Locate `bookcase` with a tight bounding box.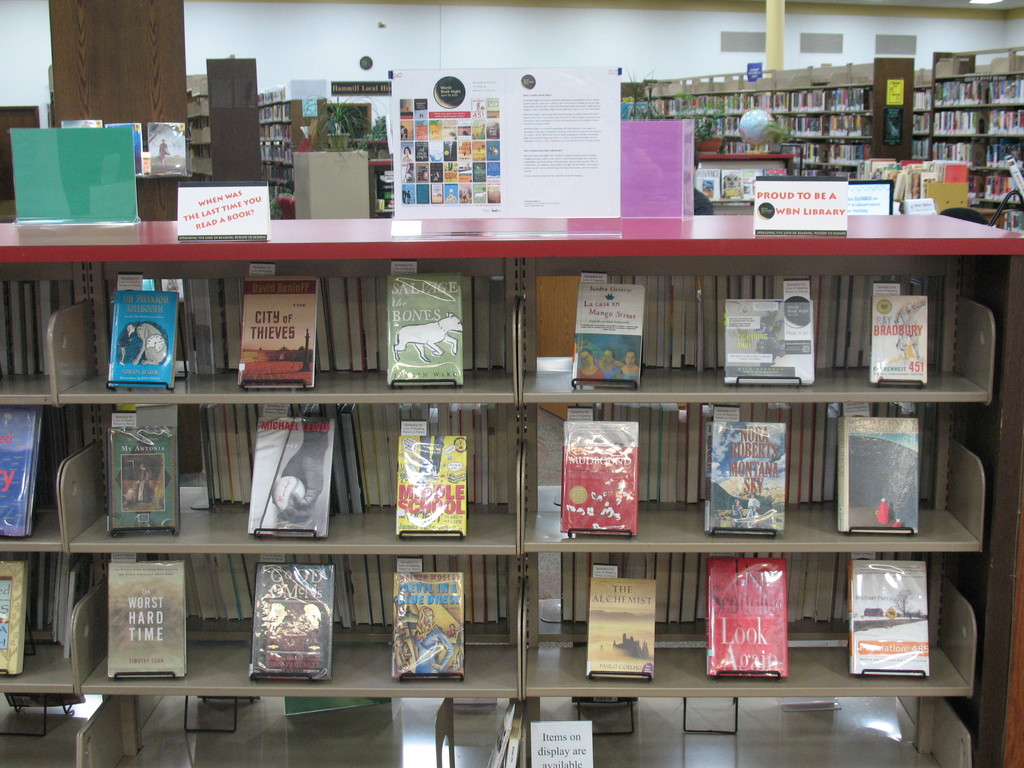
box=[630, 56, 918, 177].
